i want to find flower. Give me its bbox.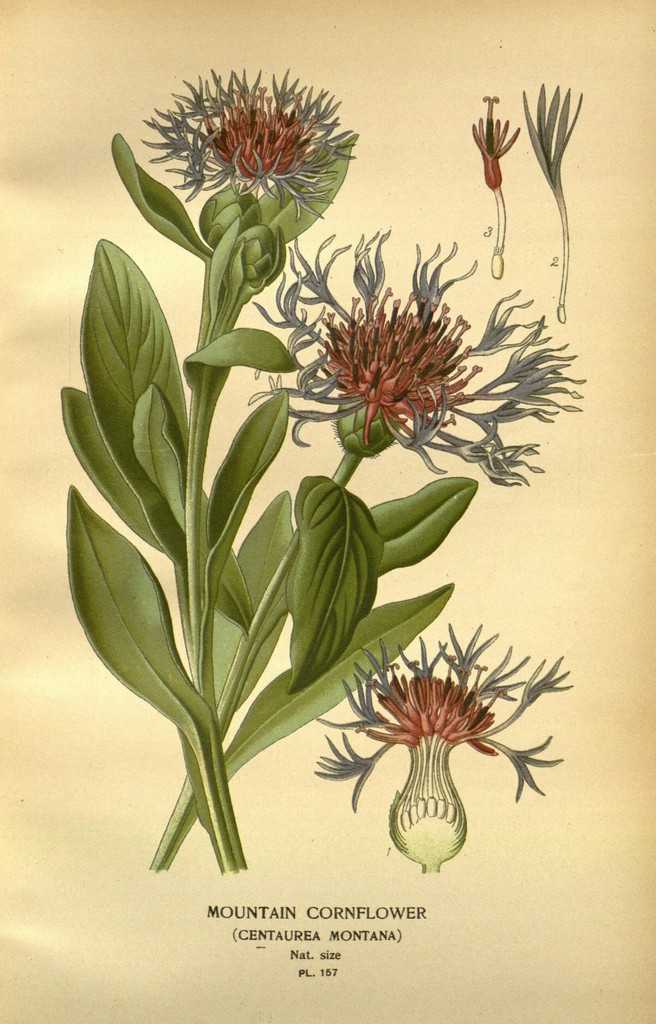
x1=139 y1=68 x2=356 y2=221.
